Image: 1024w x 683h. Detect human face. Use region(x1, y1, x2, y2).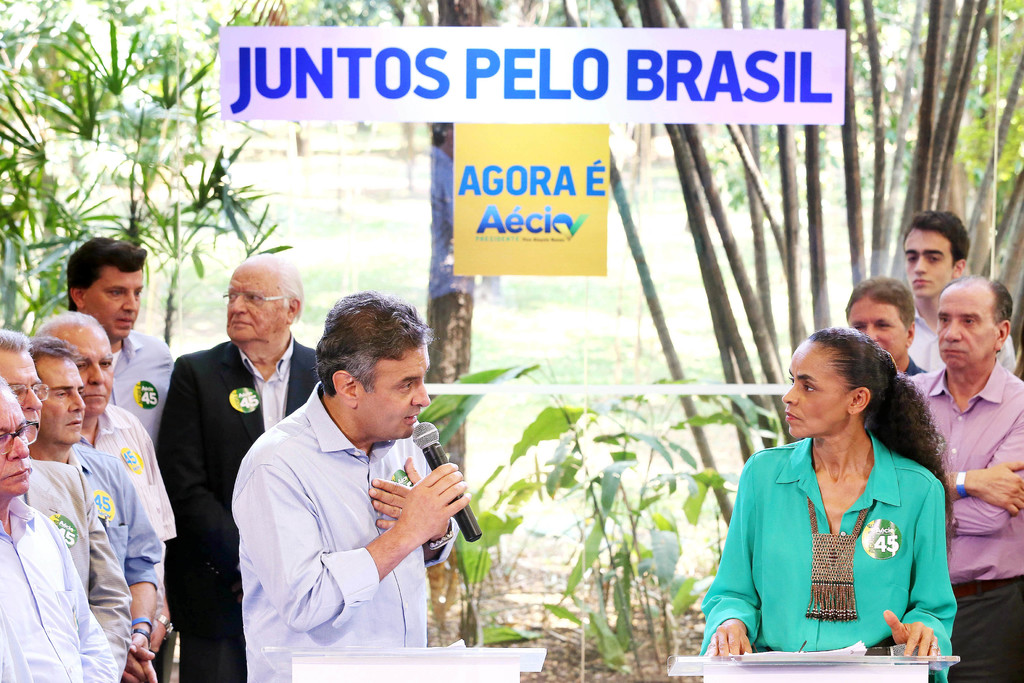
region(82, 332, 113, 415).
